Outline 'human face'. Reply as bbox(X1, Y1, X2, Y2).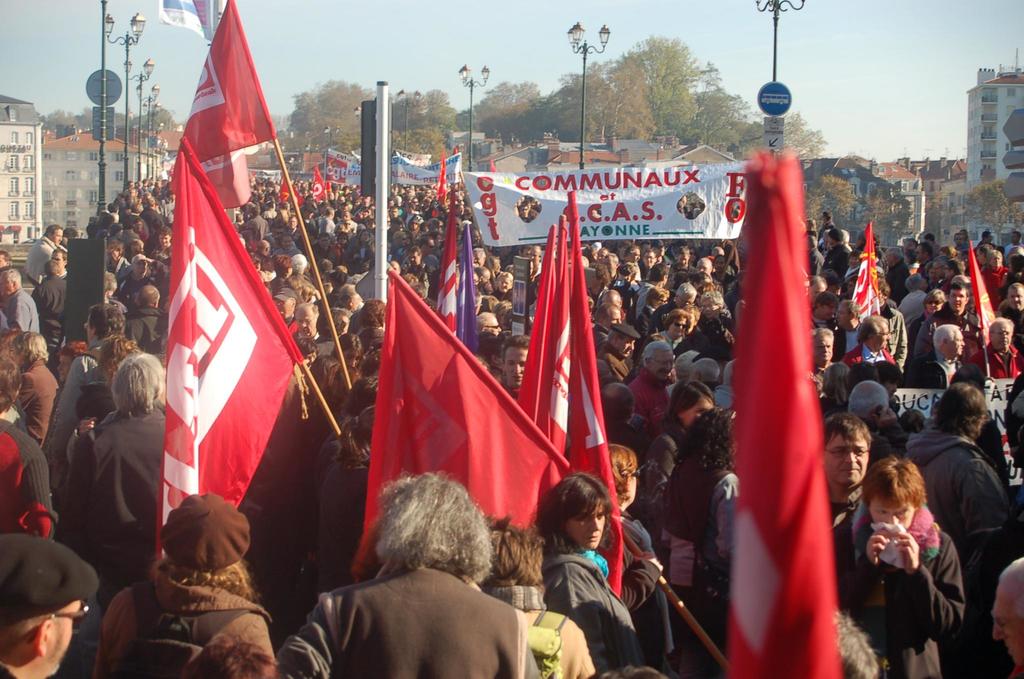
bbox(52, 226, 65, 245).
